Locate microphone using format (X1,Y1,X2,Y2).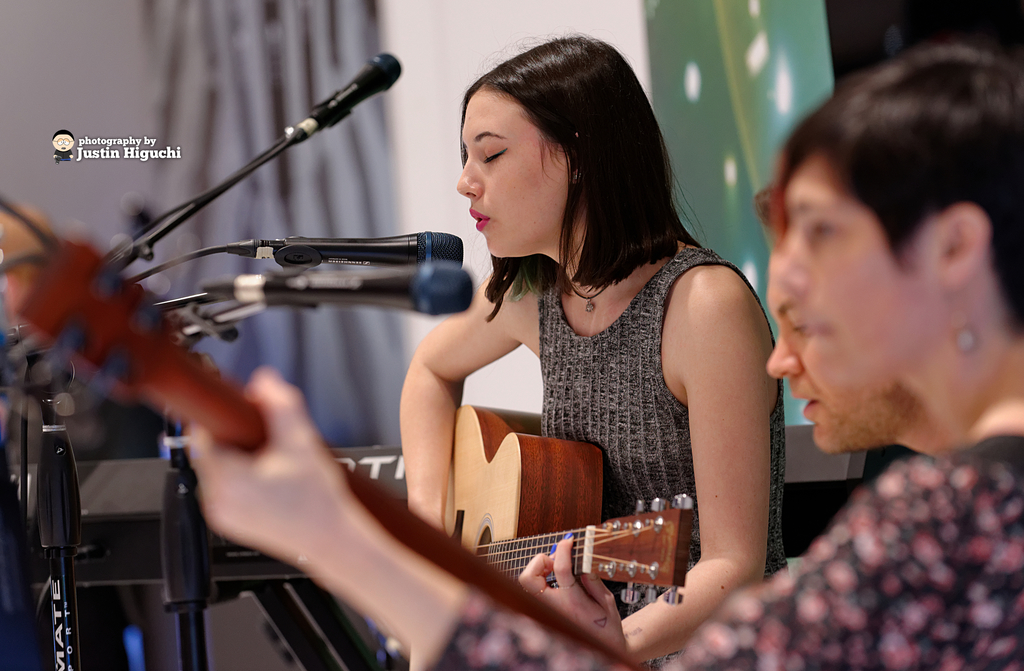
(186,255,488,333).
